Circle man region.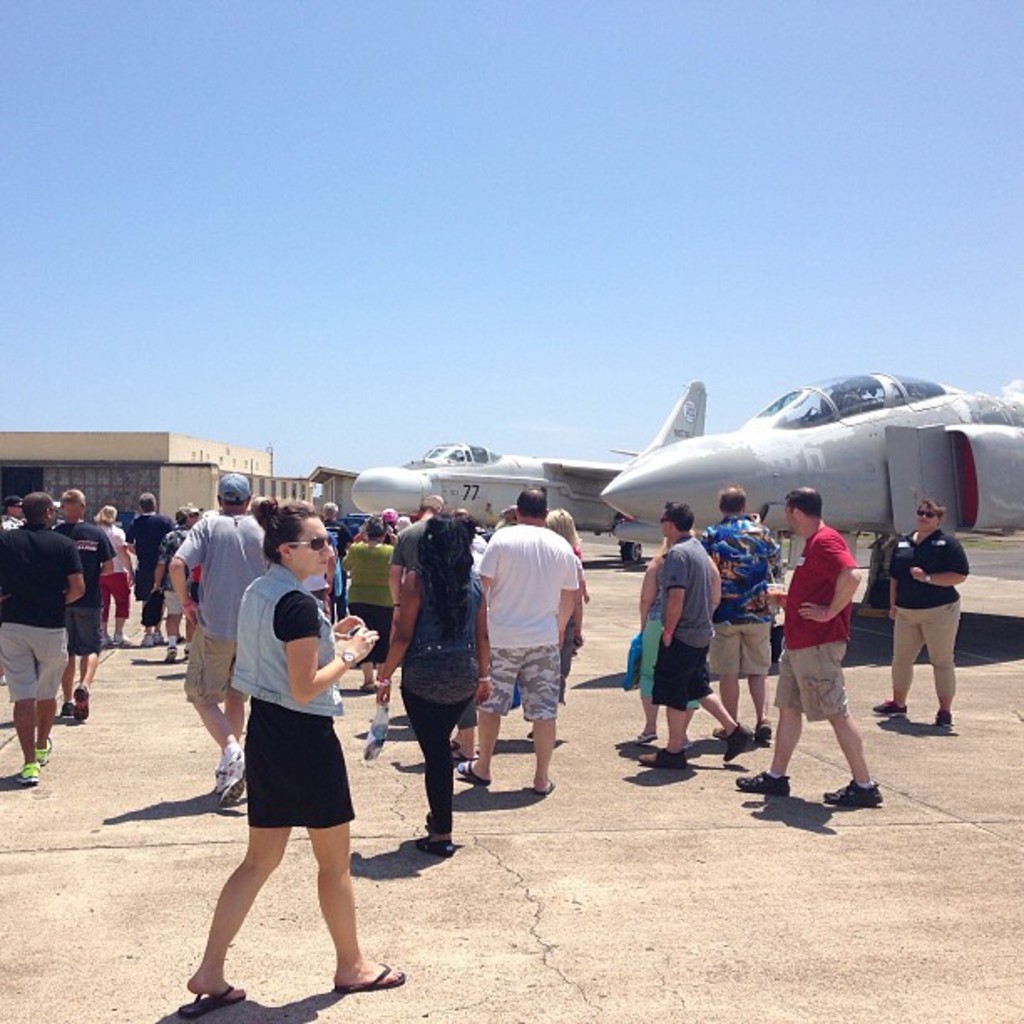
Region: locate(380, 504, 403, 539).
